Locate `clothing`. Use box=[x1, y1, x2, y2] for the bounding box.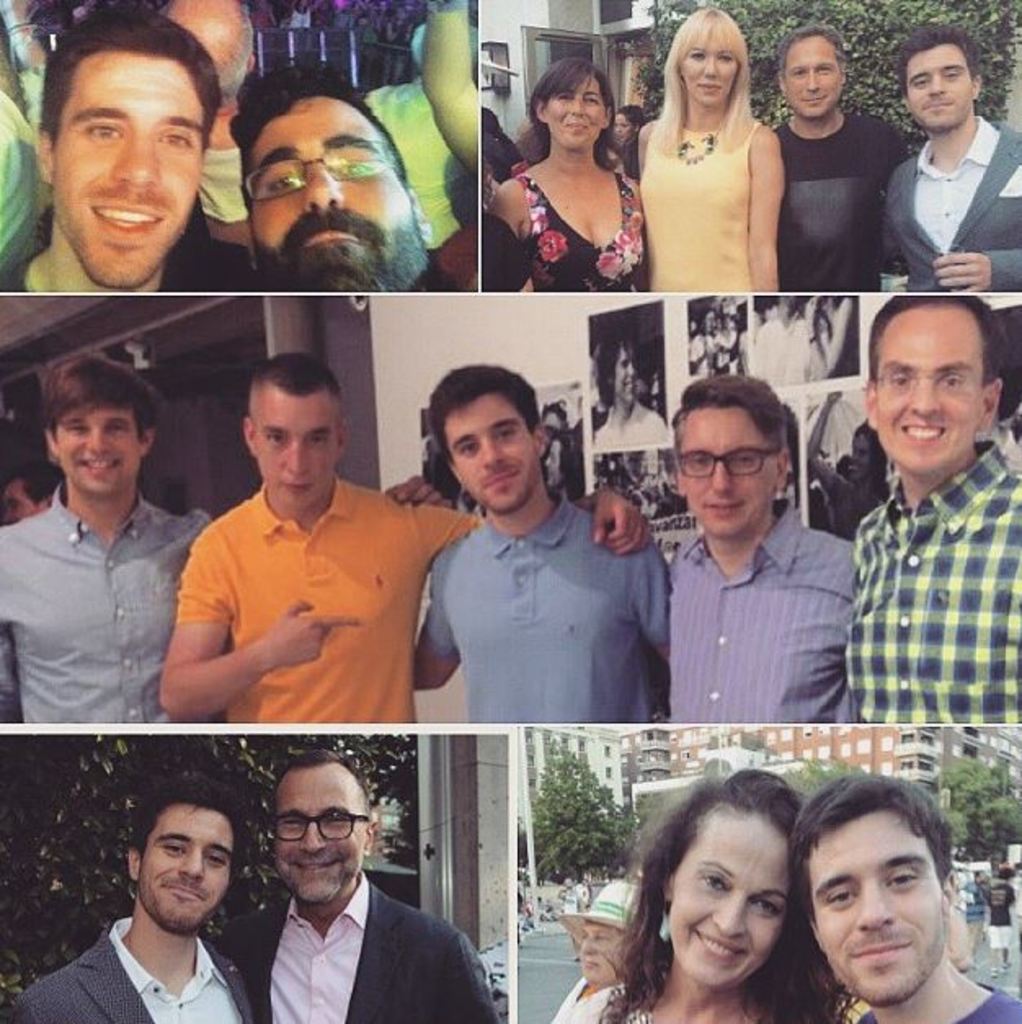
box=[407, 508, 679, 720].
